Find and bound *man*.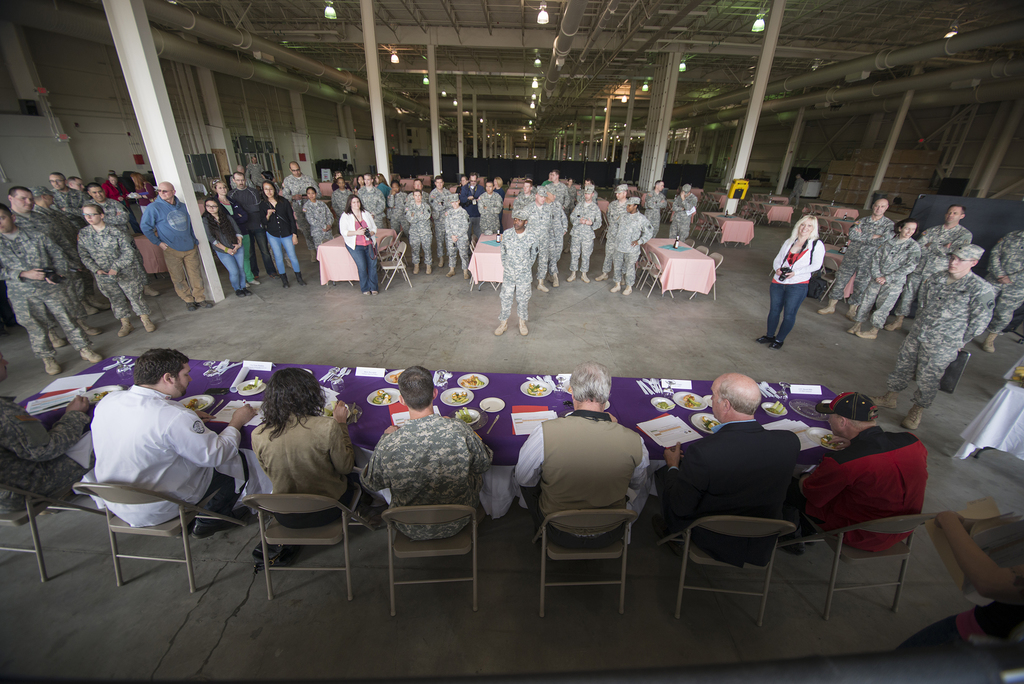
Bound: detection(405, 177, 429, 264).
